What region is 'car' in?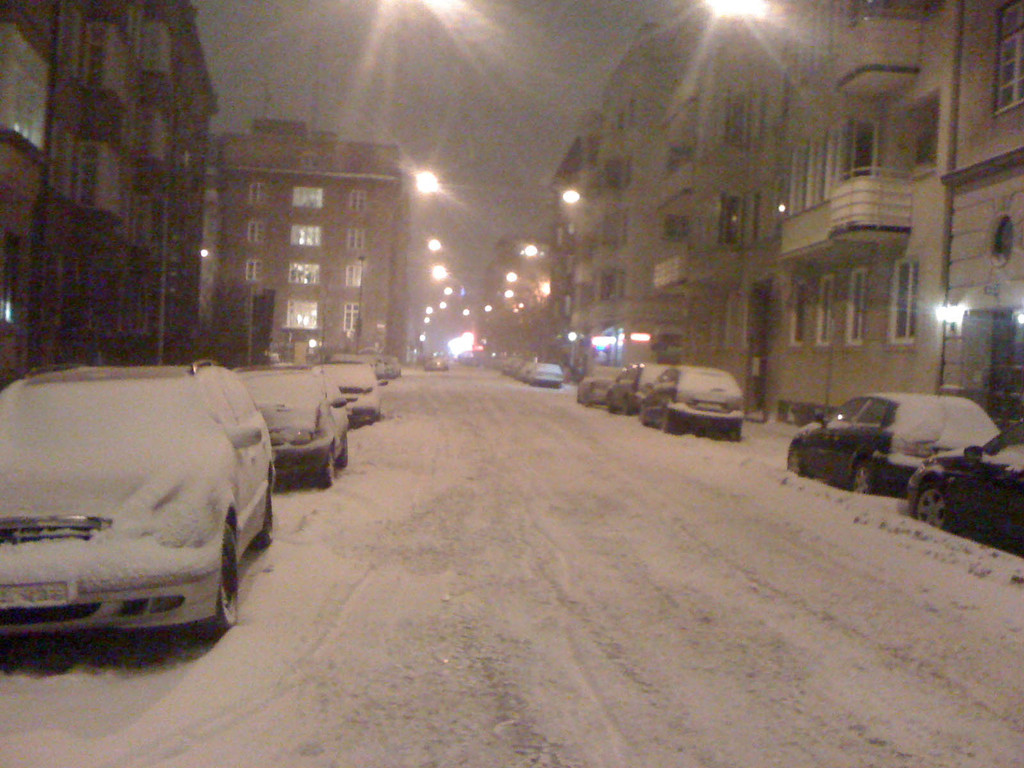
rect(244, 372, 355, 488).
